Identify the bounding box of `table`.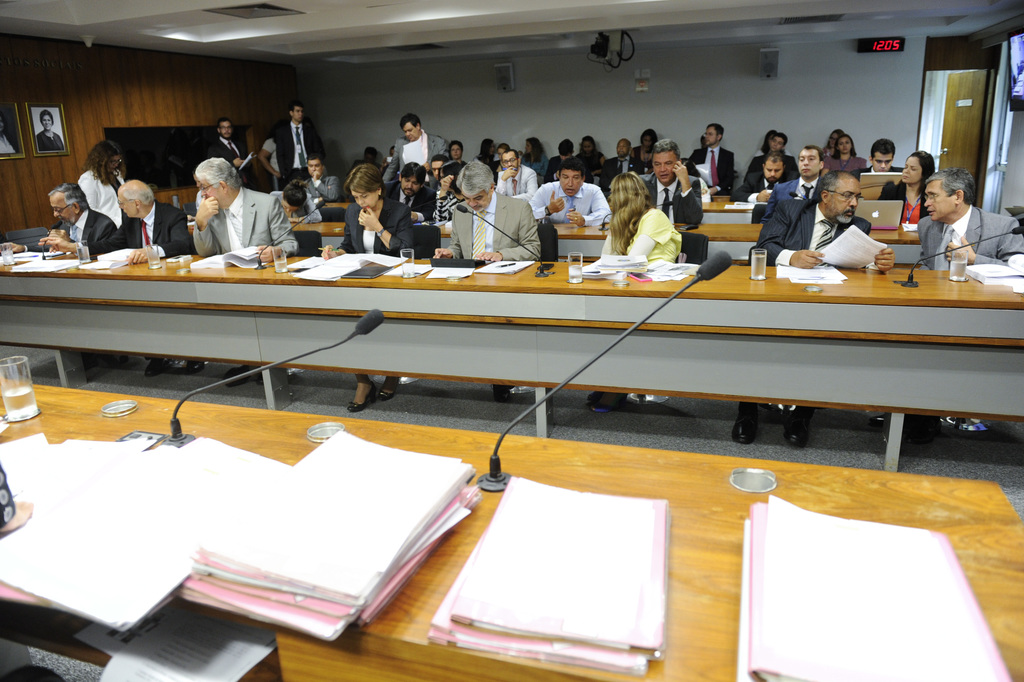
(289, 215, 922, 261).
